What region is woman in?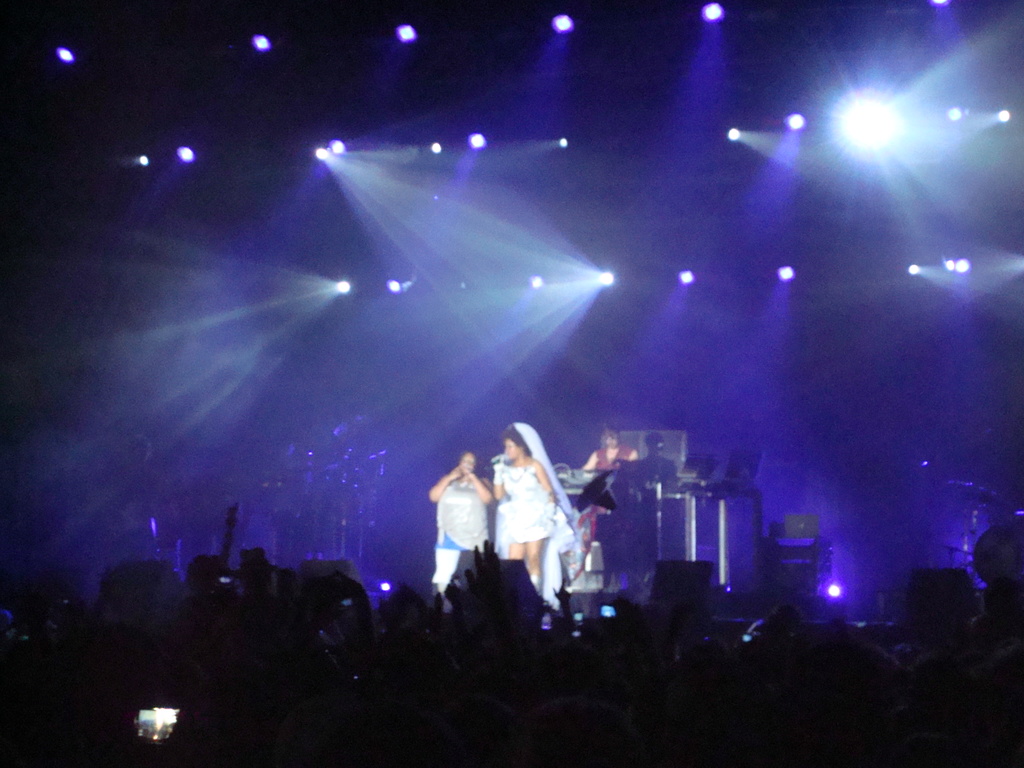
box=[477, 420, 580, 616].
